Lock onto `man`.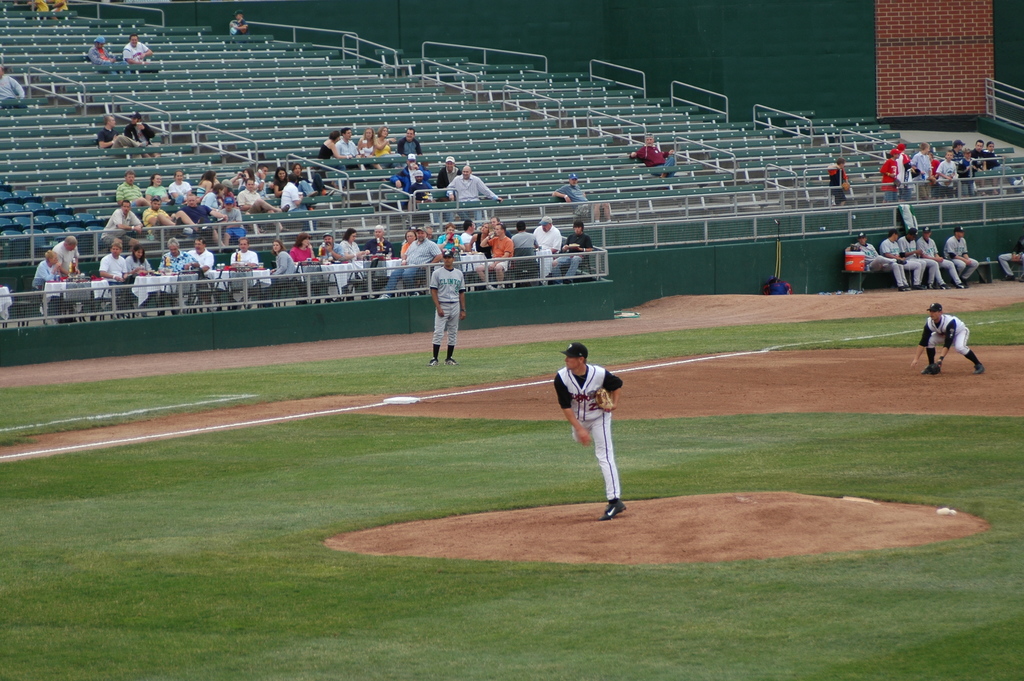
Locked: locate(224, 196, 245, 243).
